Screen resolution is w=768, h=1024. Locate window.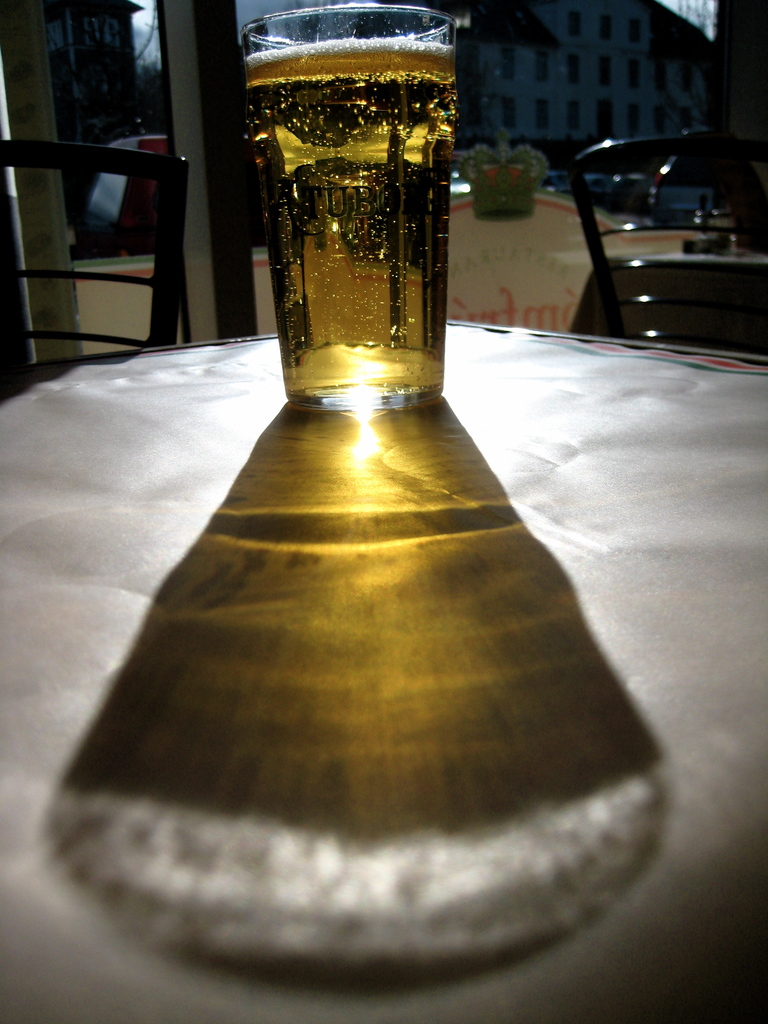
rect(499, 48, 513, 79).
